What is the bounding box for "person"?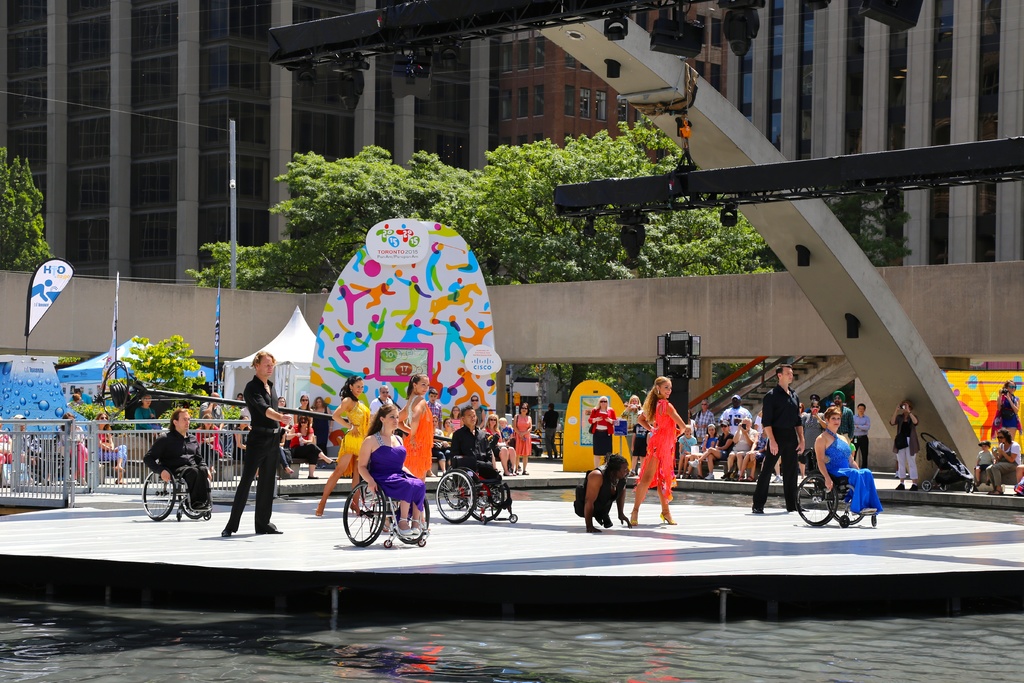
x1=817 y1=388 x2=852 y2=440.
